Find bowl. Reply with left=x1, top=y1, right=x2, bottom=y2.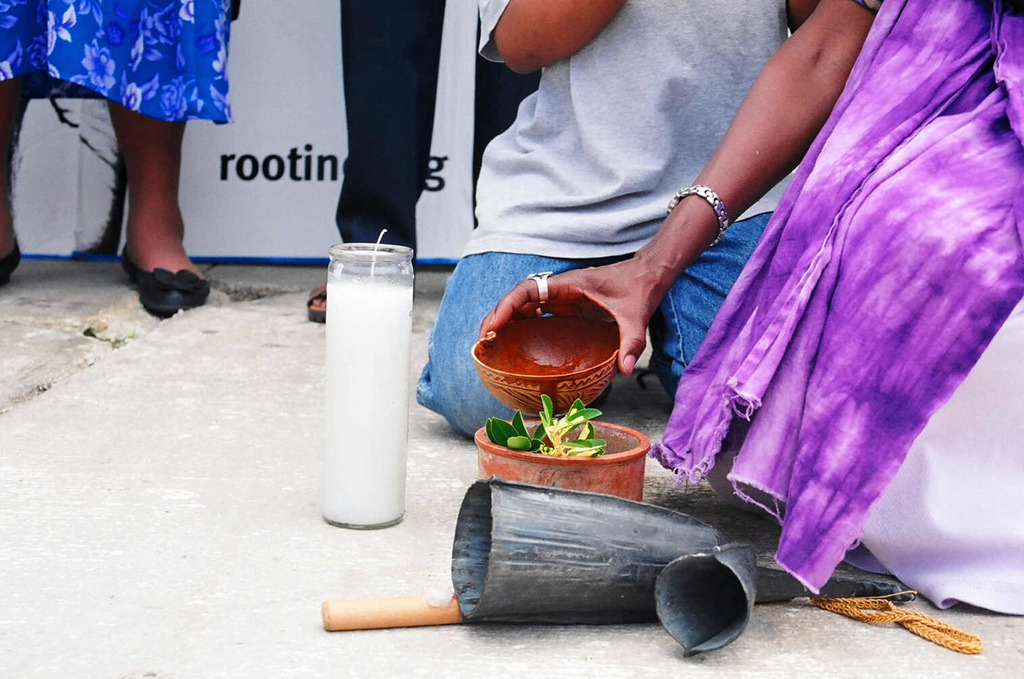
left=480, top=415, right=647, bottom=496.
